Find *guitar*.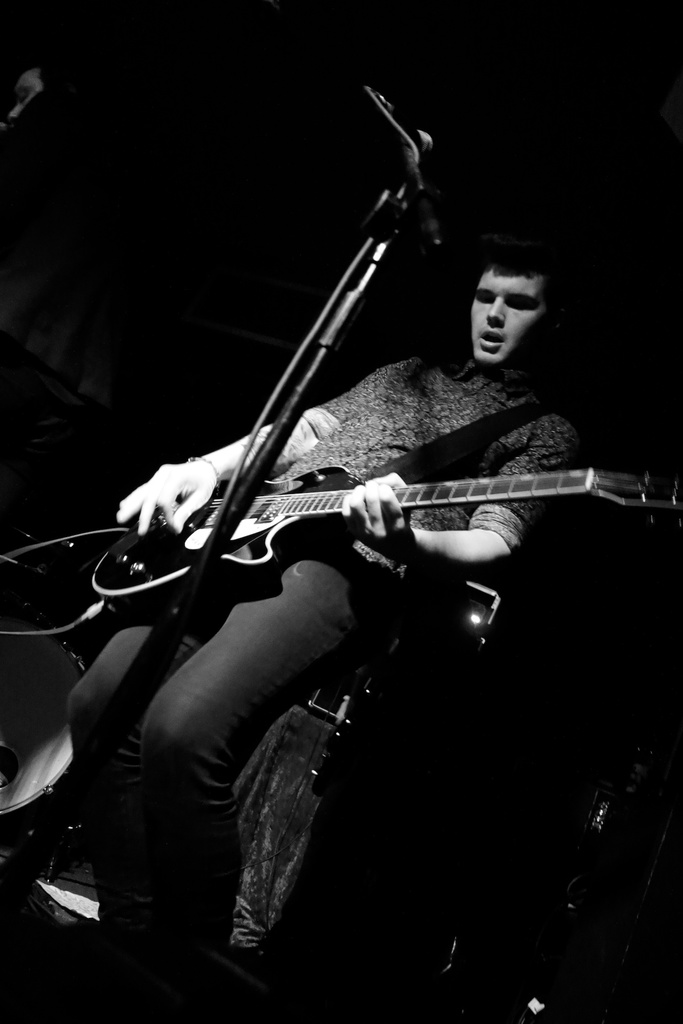
bbox=(86, 463, 682, 615).
